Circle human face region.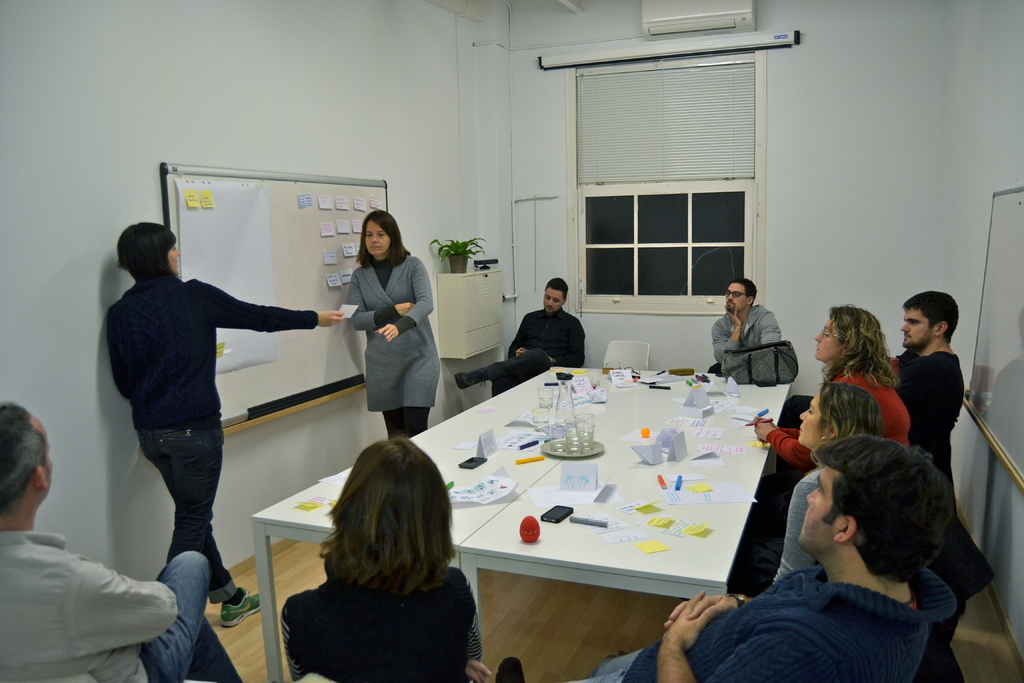
Region: <bbox>726, 280, 751, 310</bbox>.
